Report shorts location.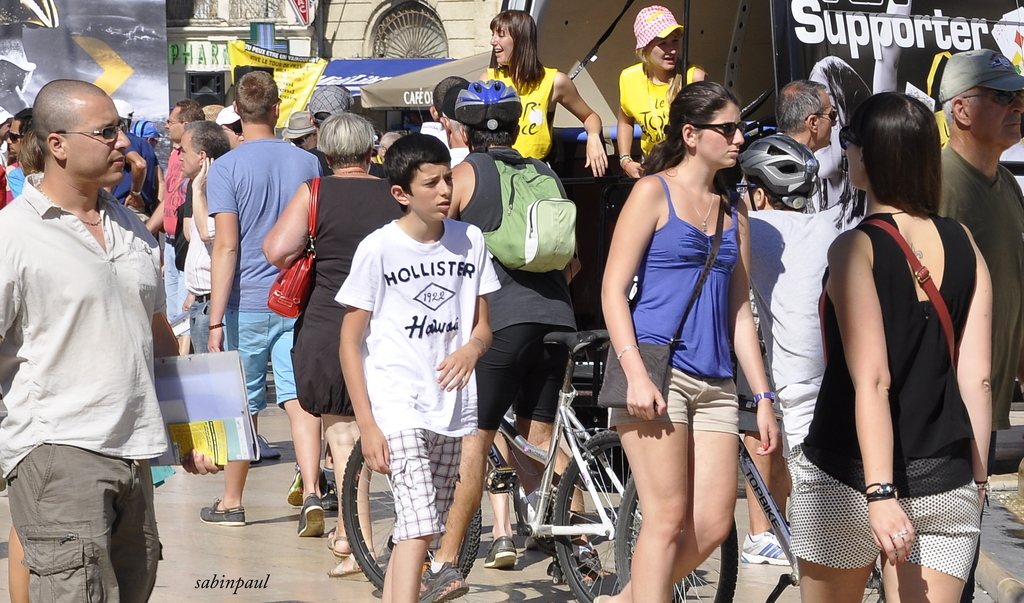
Report: (x1=221, y1=312, x2=299, y2=414).
